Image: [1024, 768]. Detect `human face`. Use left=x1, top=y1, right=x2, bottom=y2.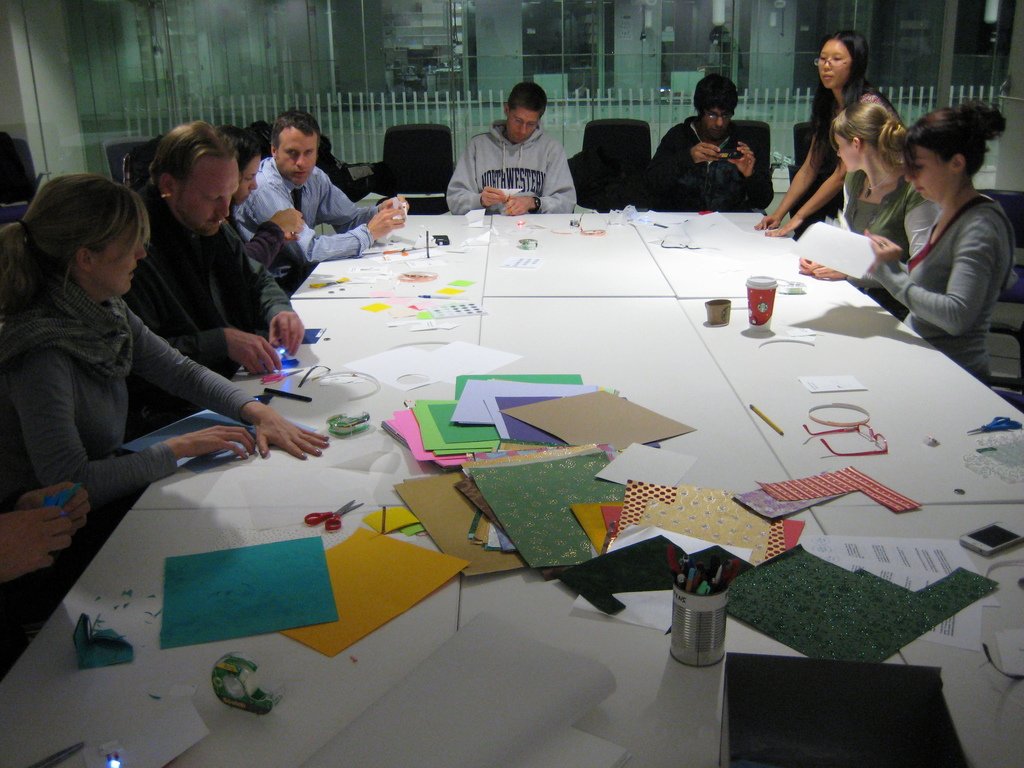
left=816, top=41, right=854, bottom=87.
